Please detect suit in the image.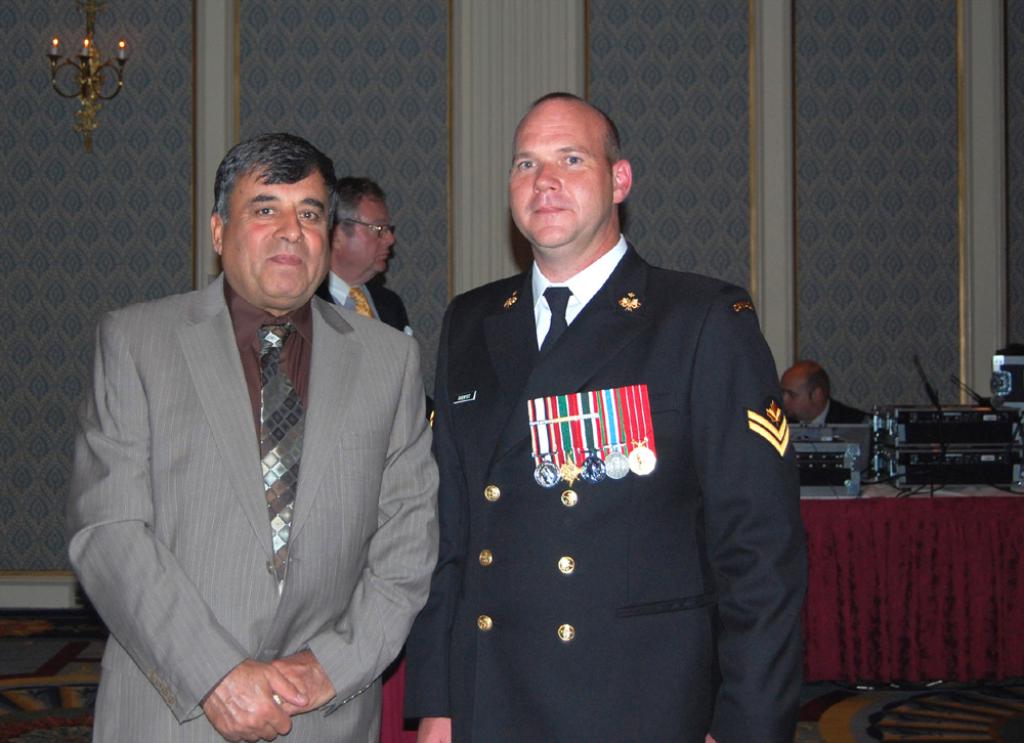
box=[400, 243, 806, 742].
